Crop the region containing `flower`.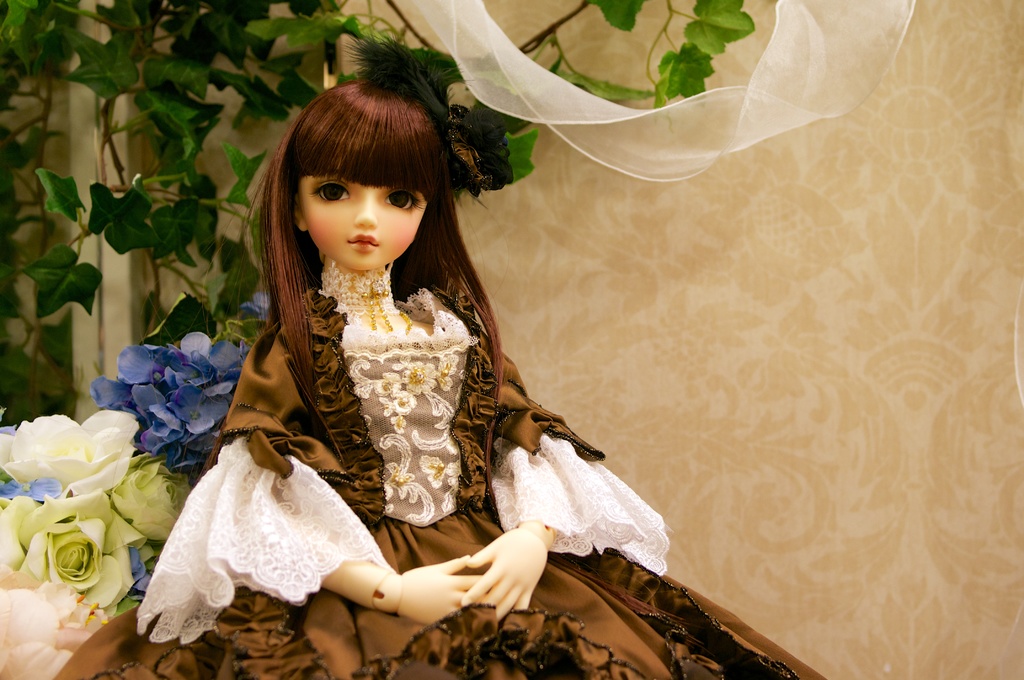
Crop region: detection(0, 490, 143, 615).
